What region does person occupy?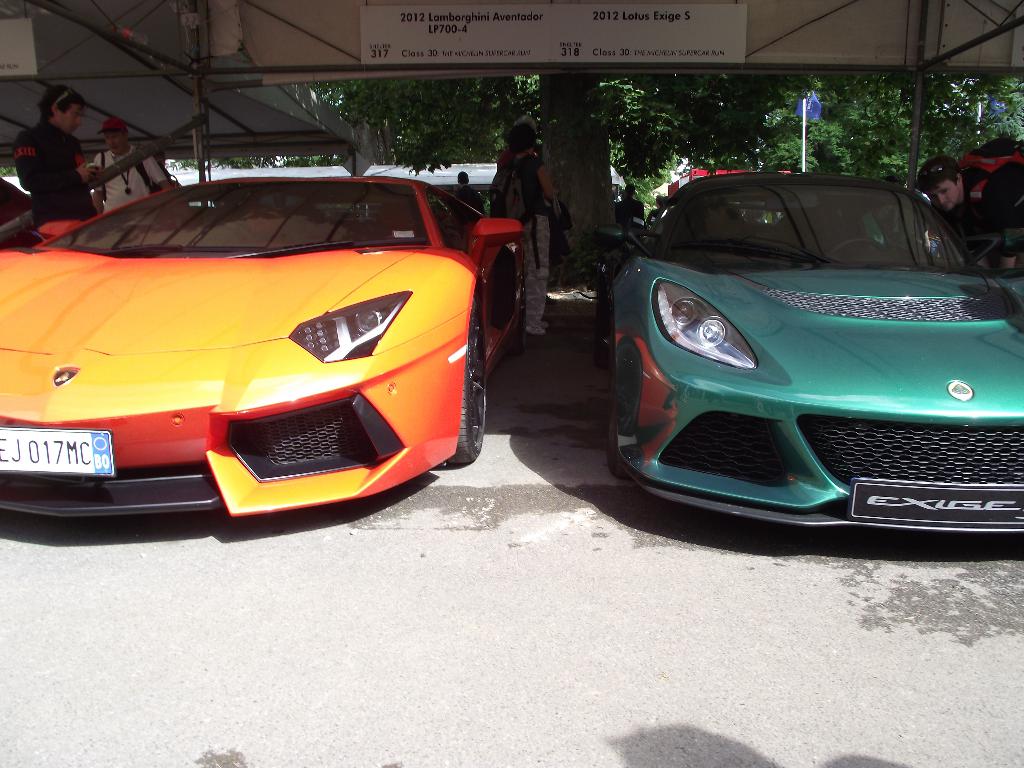
x1=919 y1=151 x2=1023 y2=268.
